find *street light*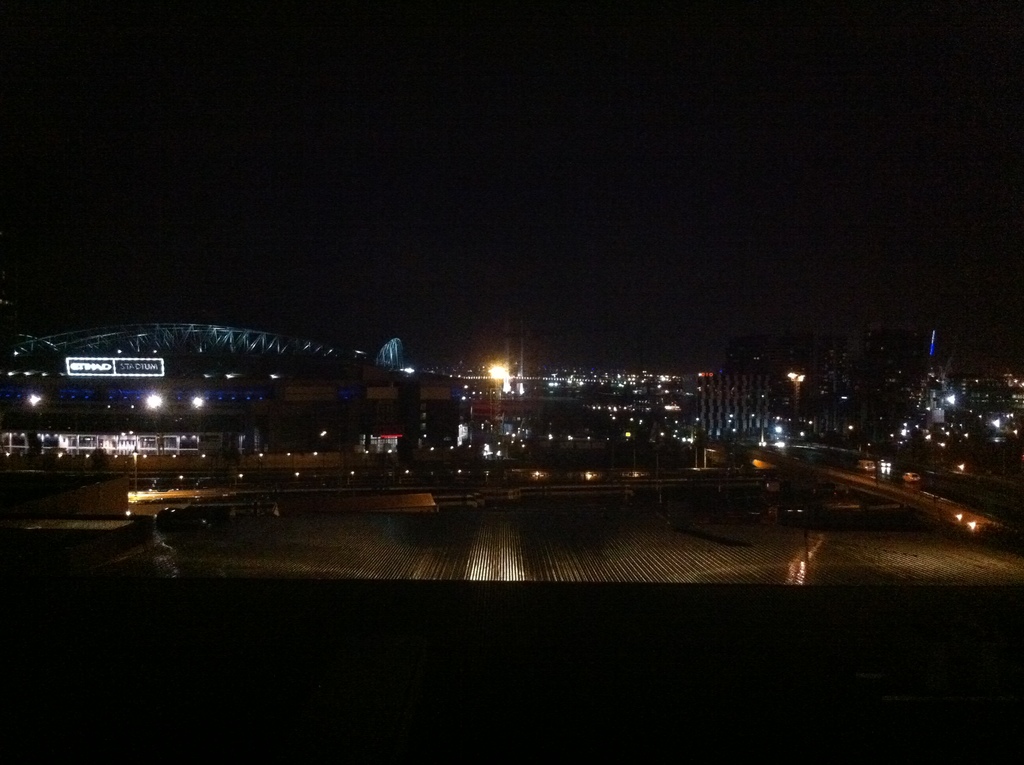
(141, 455, 150, 460)
